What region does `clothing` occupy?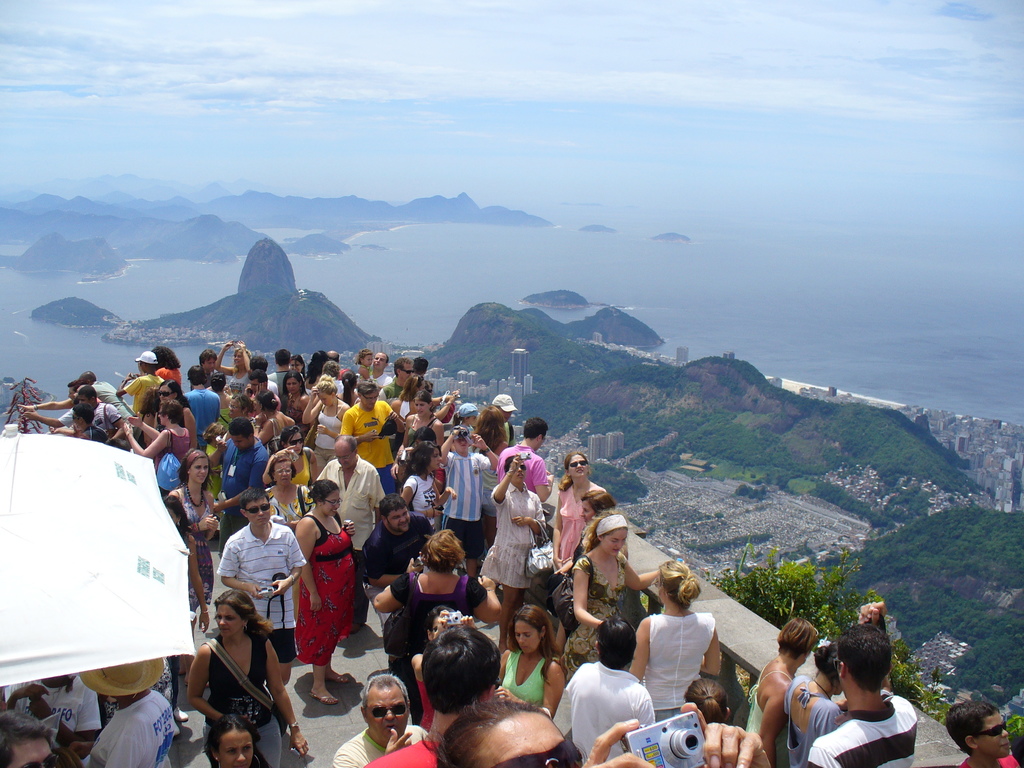
295/511/360/668.
